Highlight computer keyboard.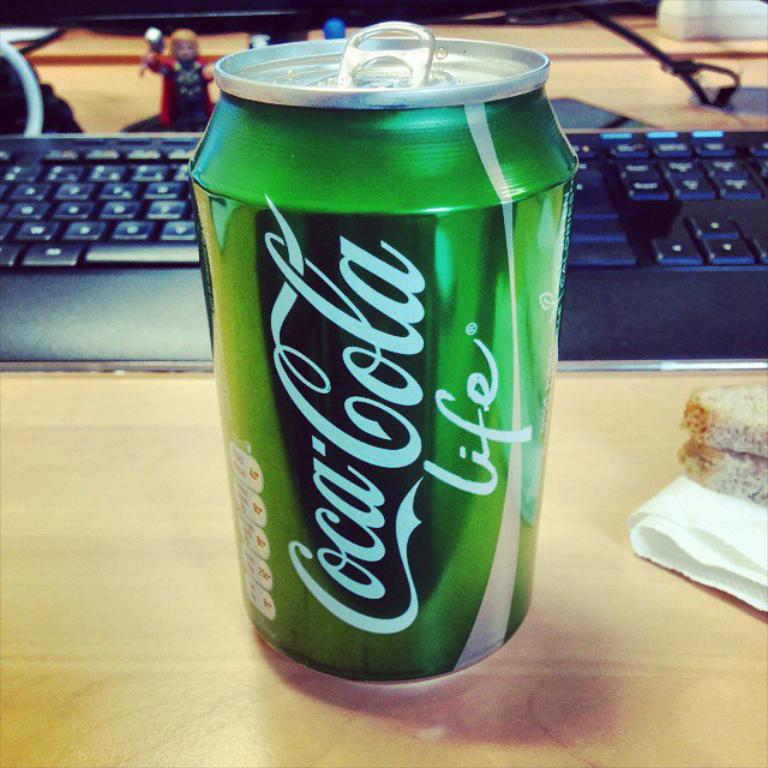
Highlighted region: box(2, 128, 767, 371).
